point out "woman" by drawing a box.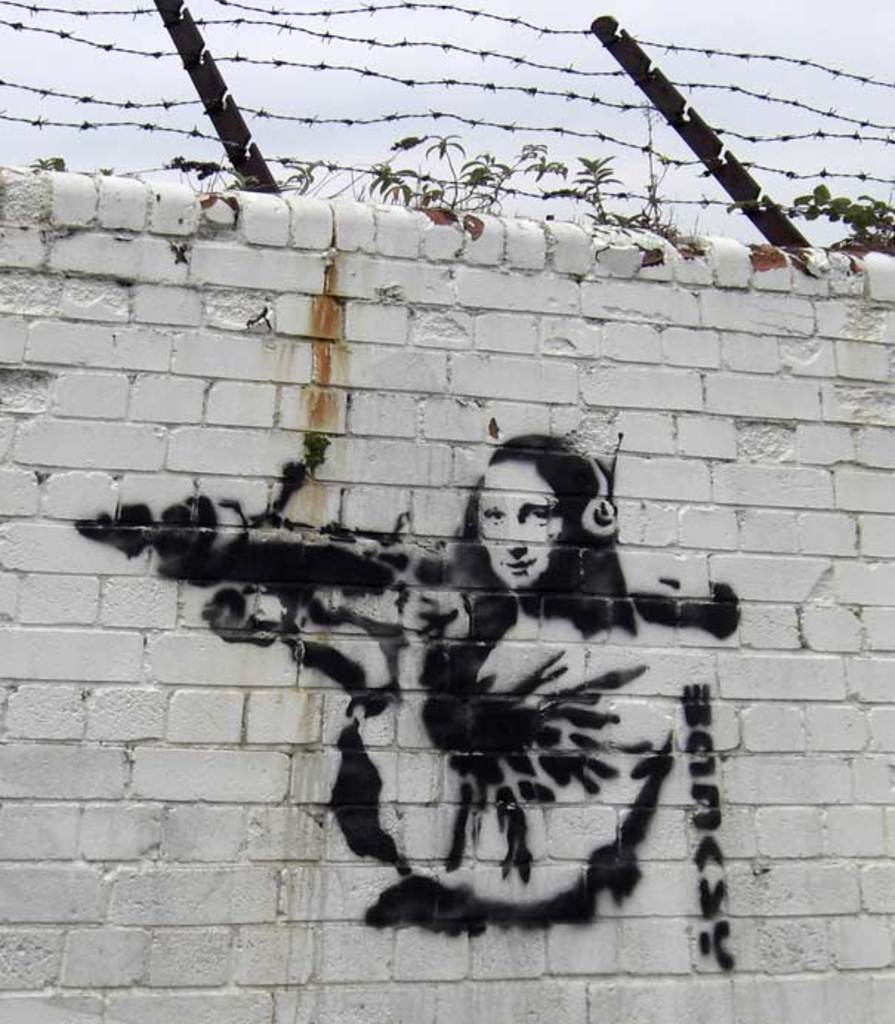
bbox(383, 431, 664, 914).
